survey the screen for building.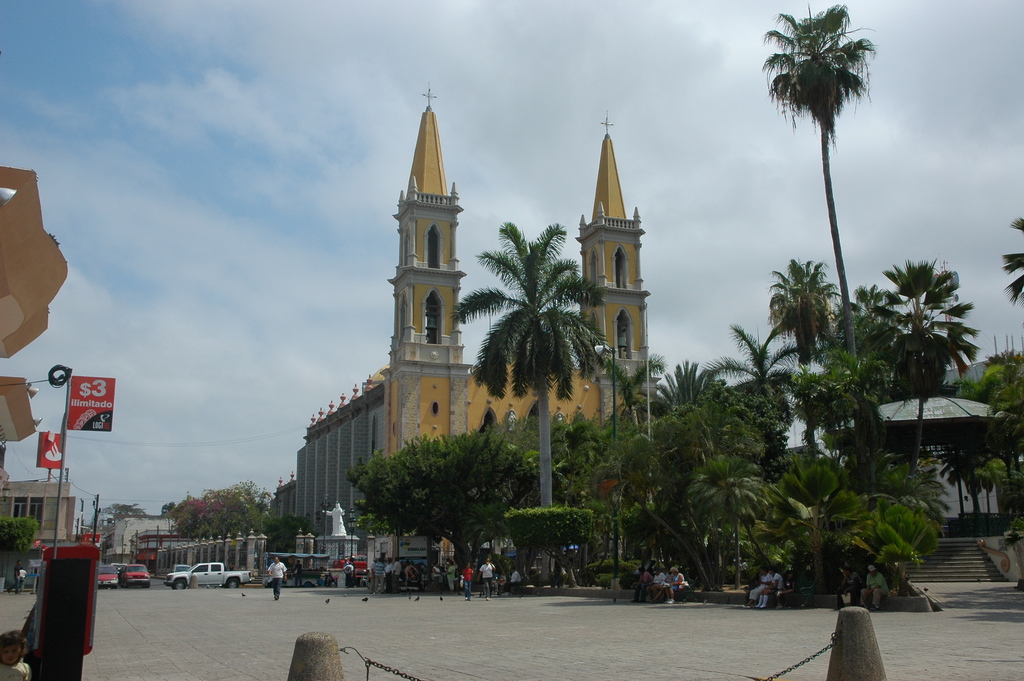
Survey found: 0/481/82/593.
